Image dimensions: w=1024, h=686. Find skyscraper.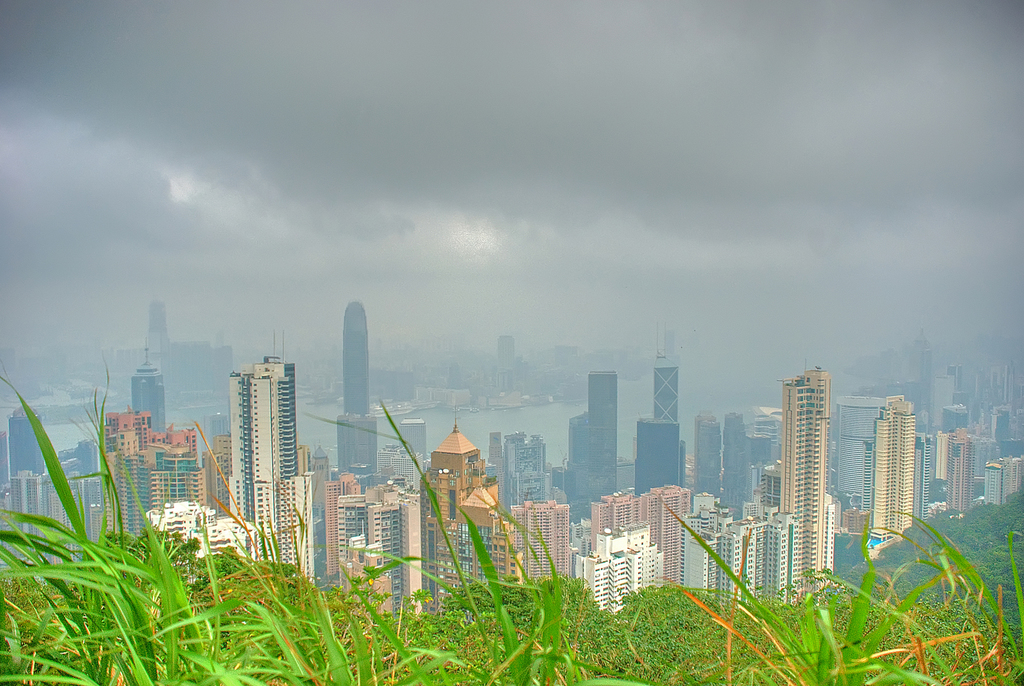
bbox=(365, 476, 424, 624).
